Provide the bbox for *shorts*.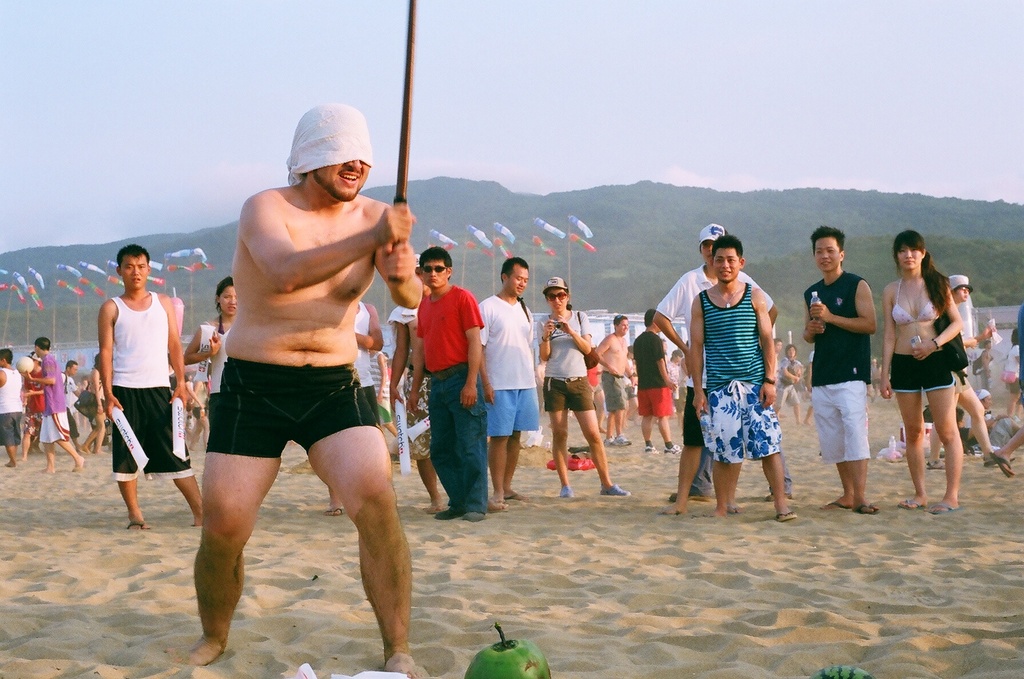
[left=0, top=412, right=18, bottom=445].
